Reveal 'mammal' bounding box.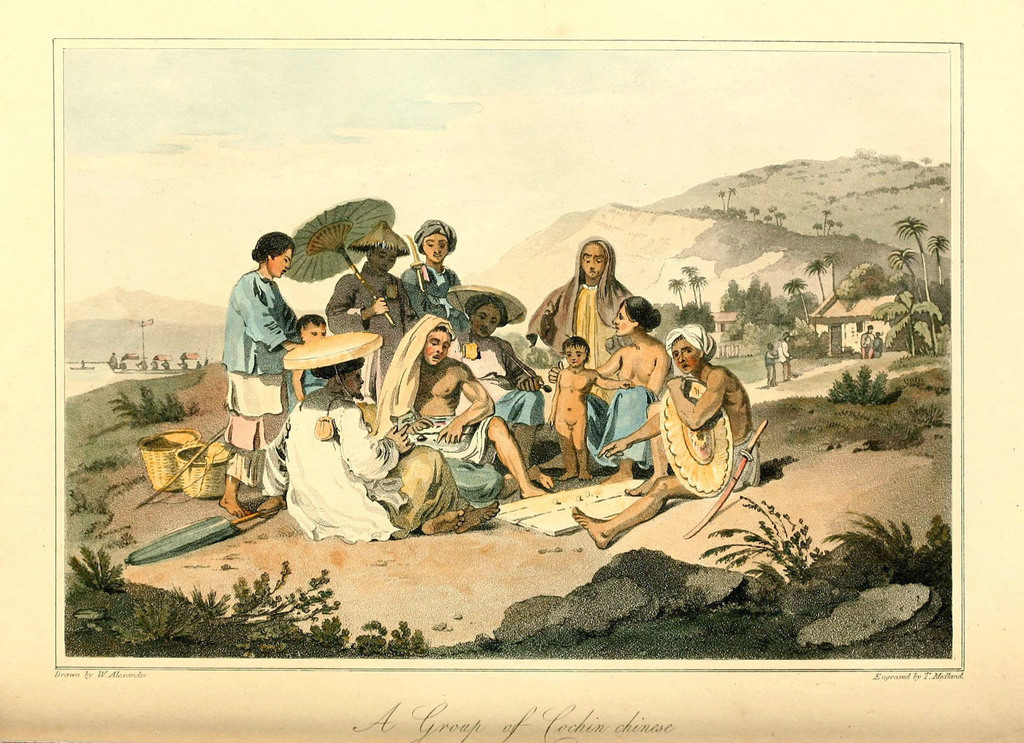
Revealed: BBox(79, 356, 83, 365).
